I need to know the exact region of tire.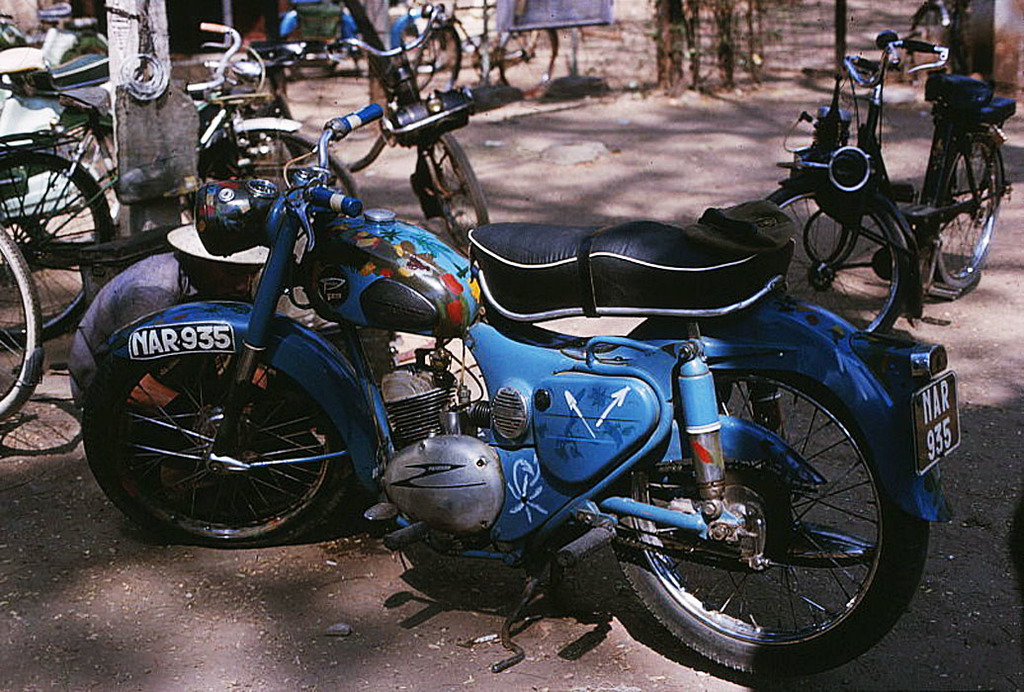
Region: [408, 26, 463, 103].
